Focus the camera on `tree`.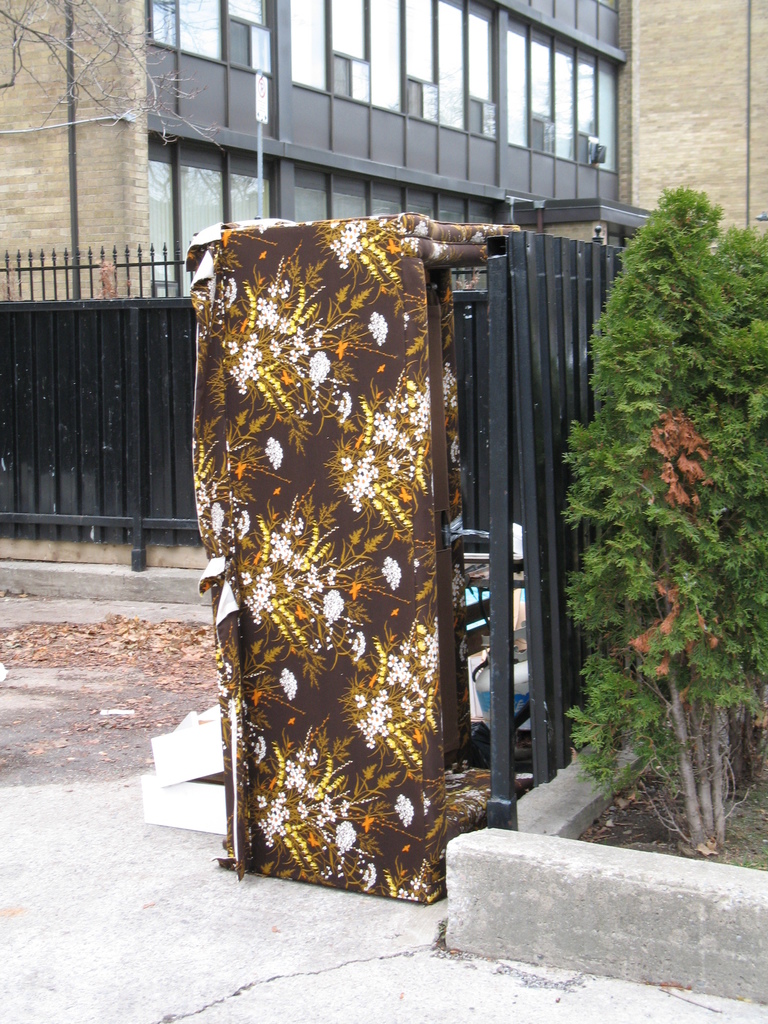
Focus region: 565/188/767/856.
